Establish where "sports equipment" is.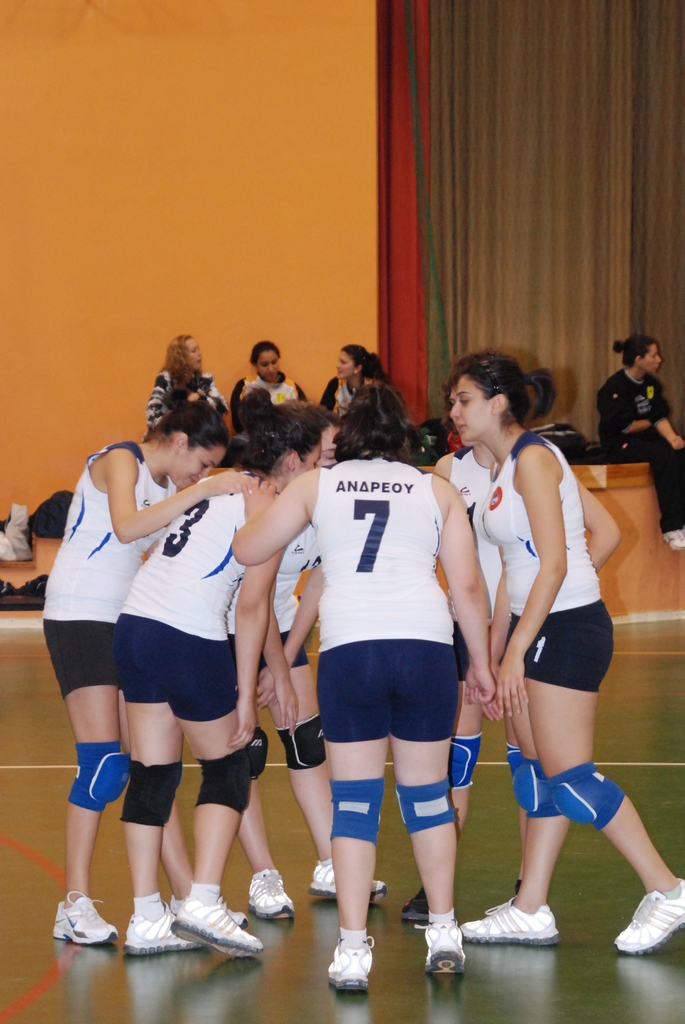
Established at (x1=393, y1=781, x2=453, y2=834).
